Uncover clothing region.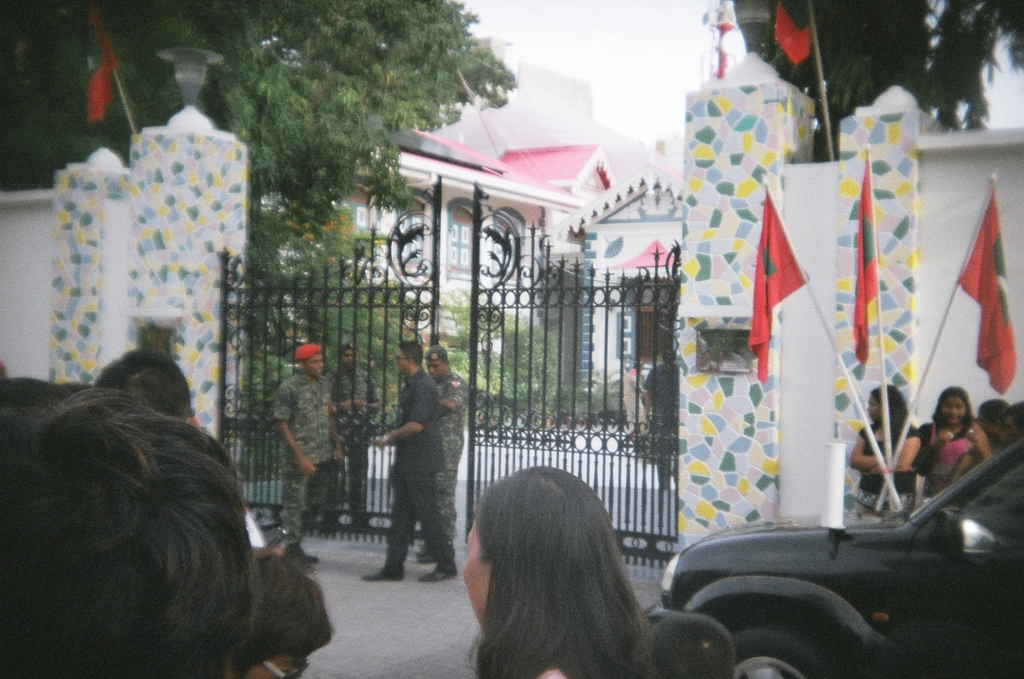
Uncovered: left=437, top=376, right=464, bottom=545.
